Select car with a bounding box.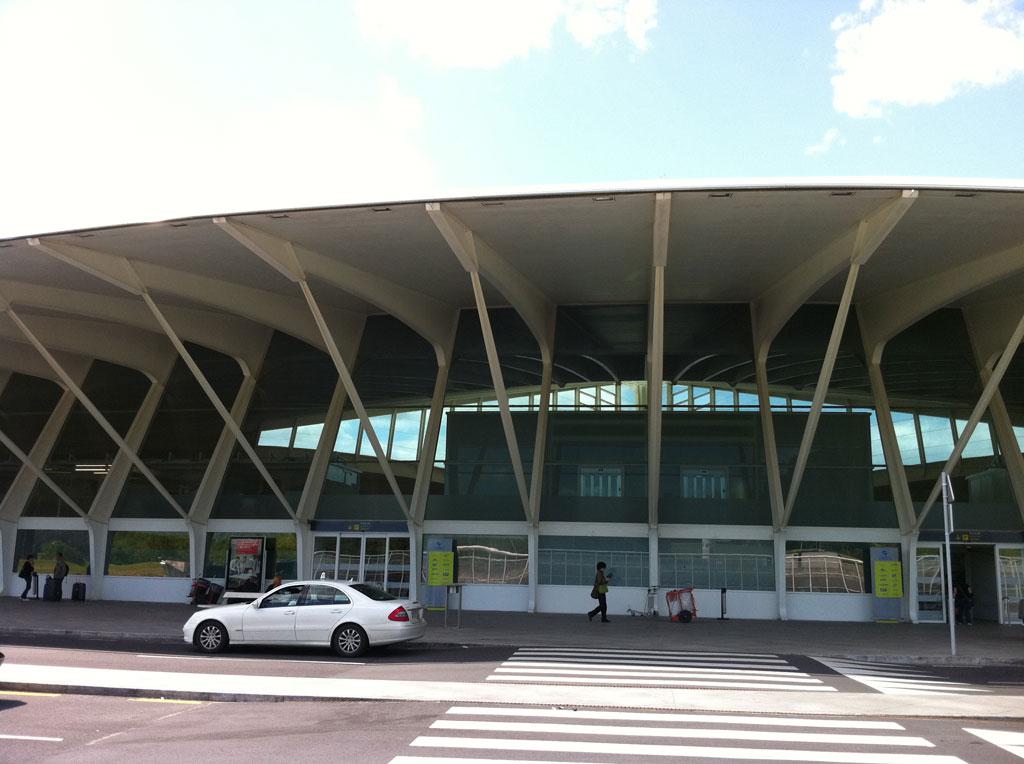
185 578 420 663.
